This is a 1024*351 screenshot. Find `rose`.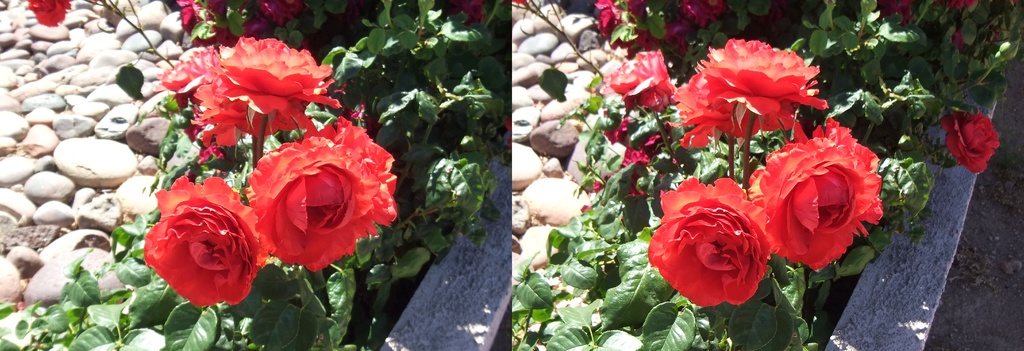
Bounding box: [x1=600, y1=53, x2=675, y2=111].
